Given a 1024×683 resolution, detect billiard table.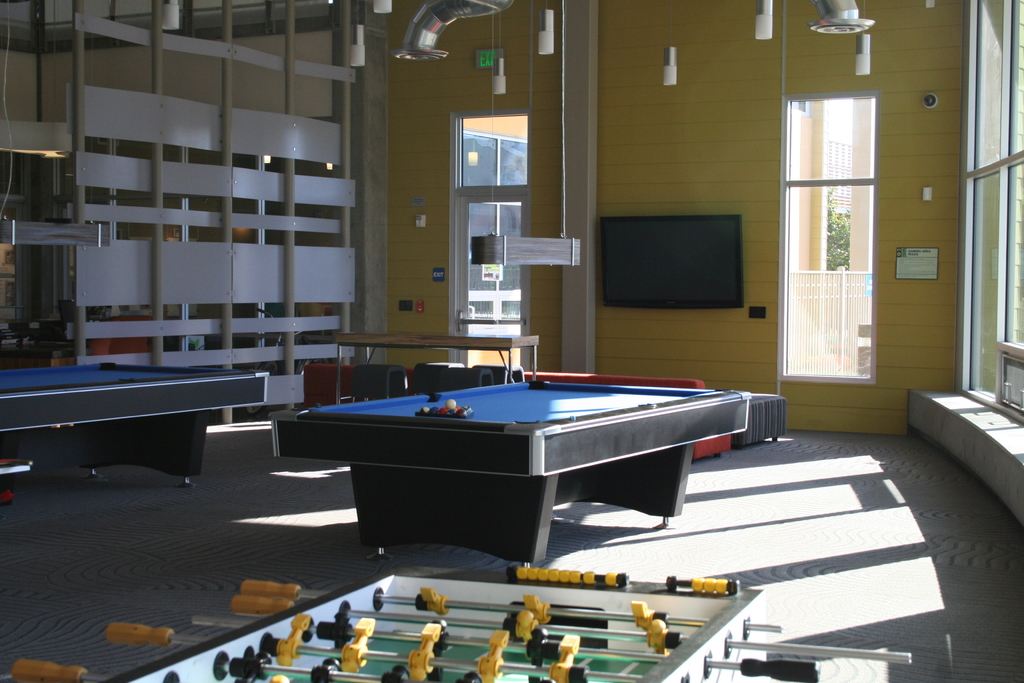
(0, 362, 269, 492).
